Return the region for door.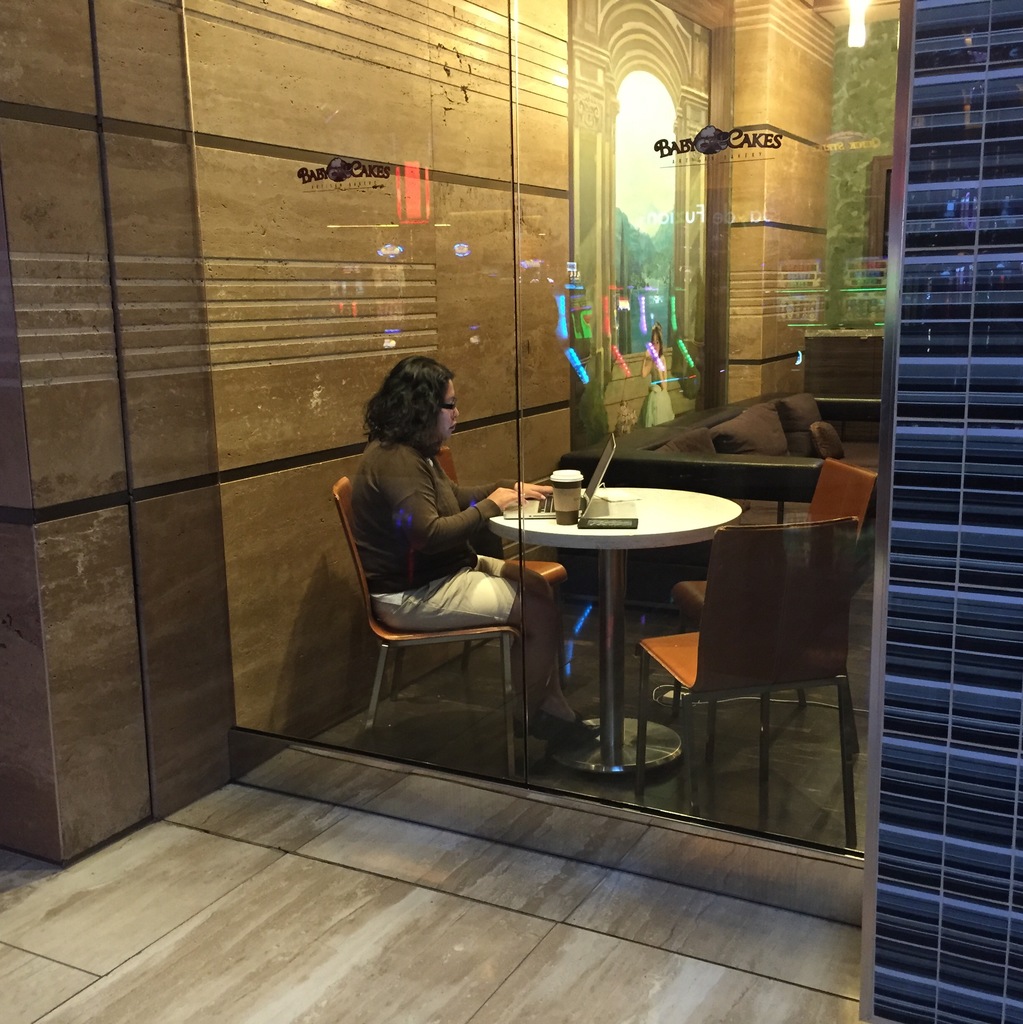
[x1=181, y1=0, x2=928, y2=929].
